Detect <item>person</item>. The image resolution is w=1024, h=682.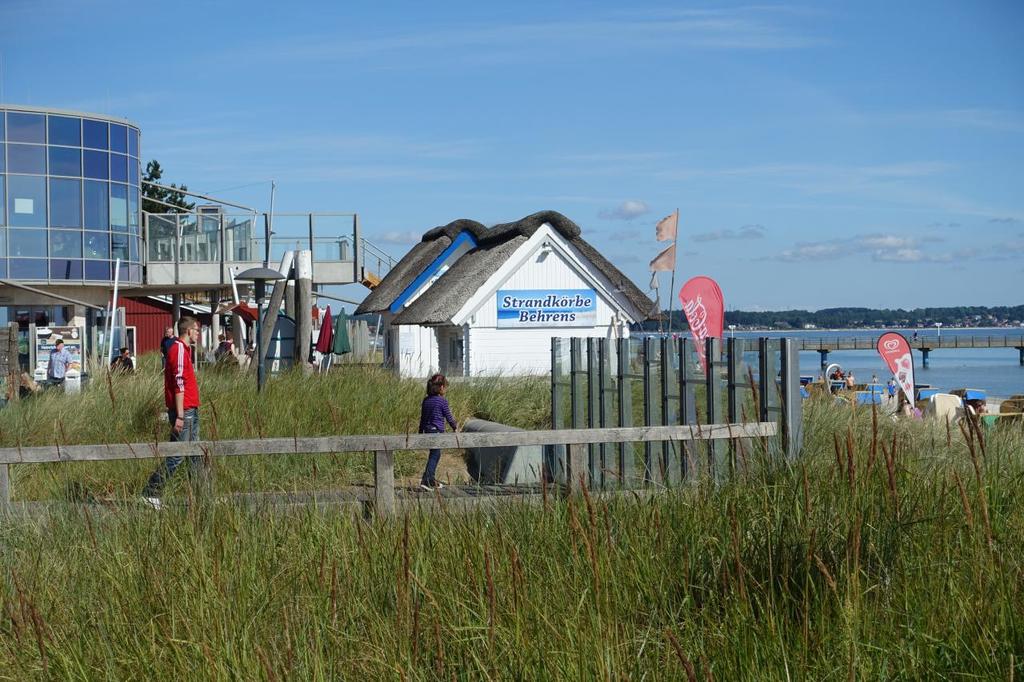
bbox(218, 329, 236, 374).
